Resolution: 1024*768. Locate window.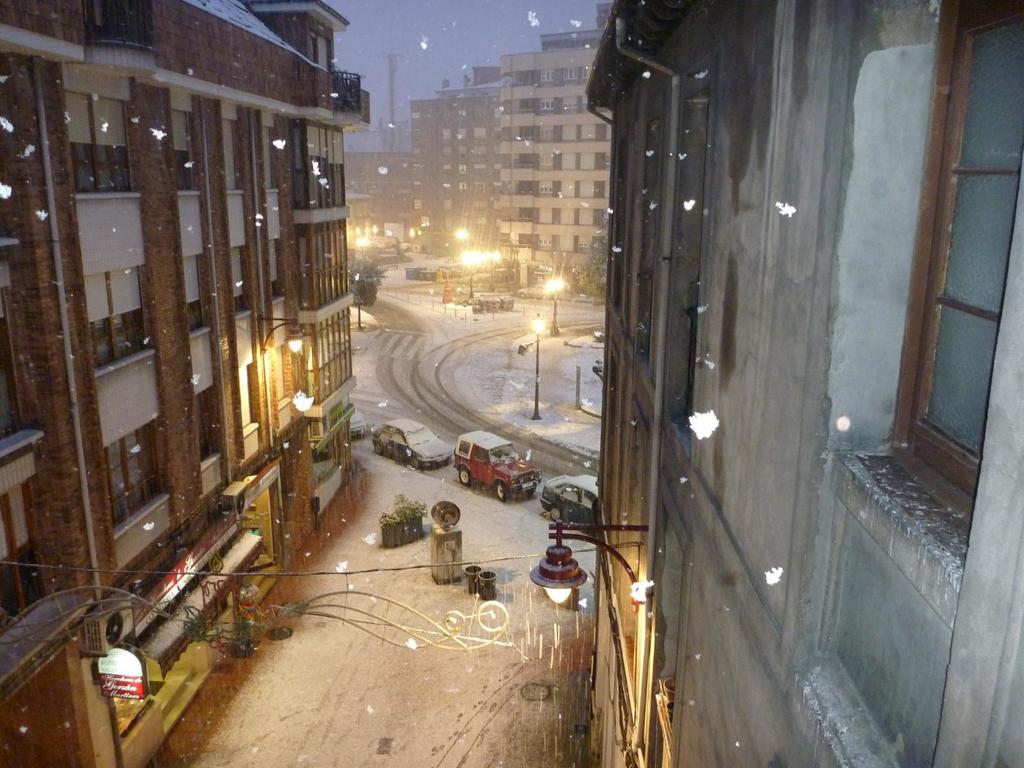
box=[511, 148, 545, 171].
